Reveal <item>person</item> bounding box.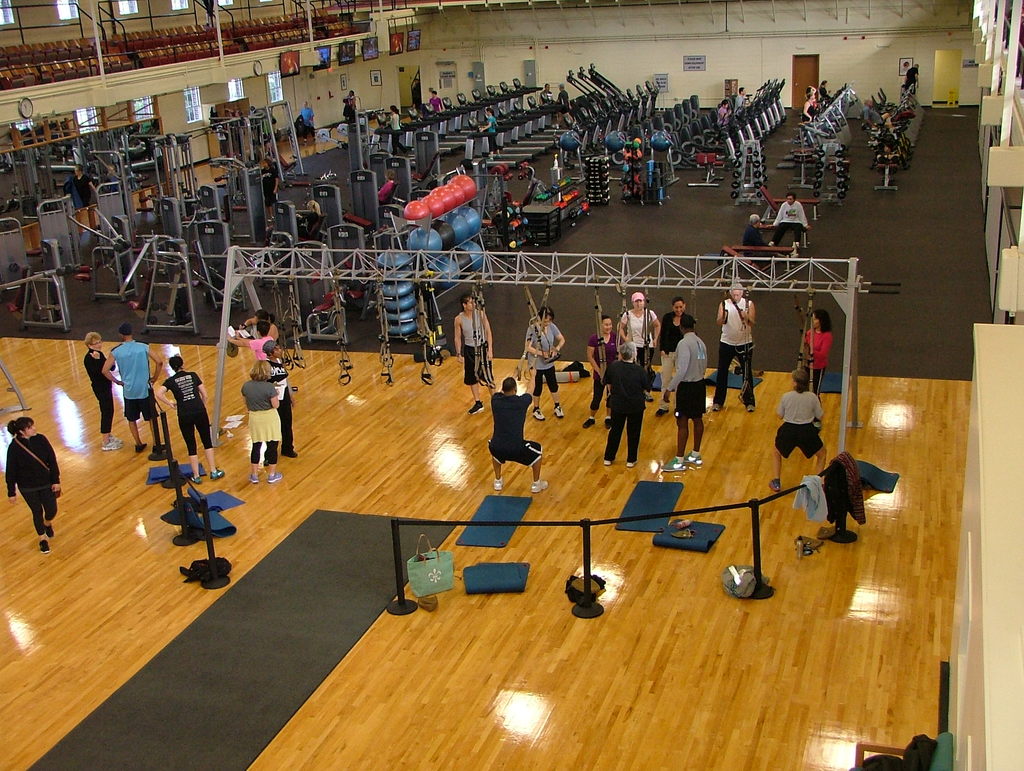
Revealed: locate(665, 314, 694, 467).
